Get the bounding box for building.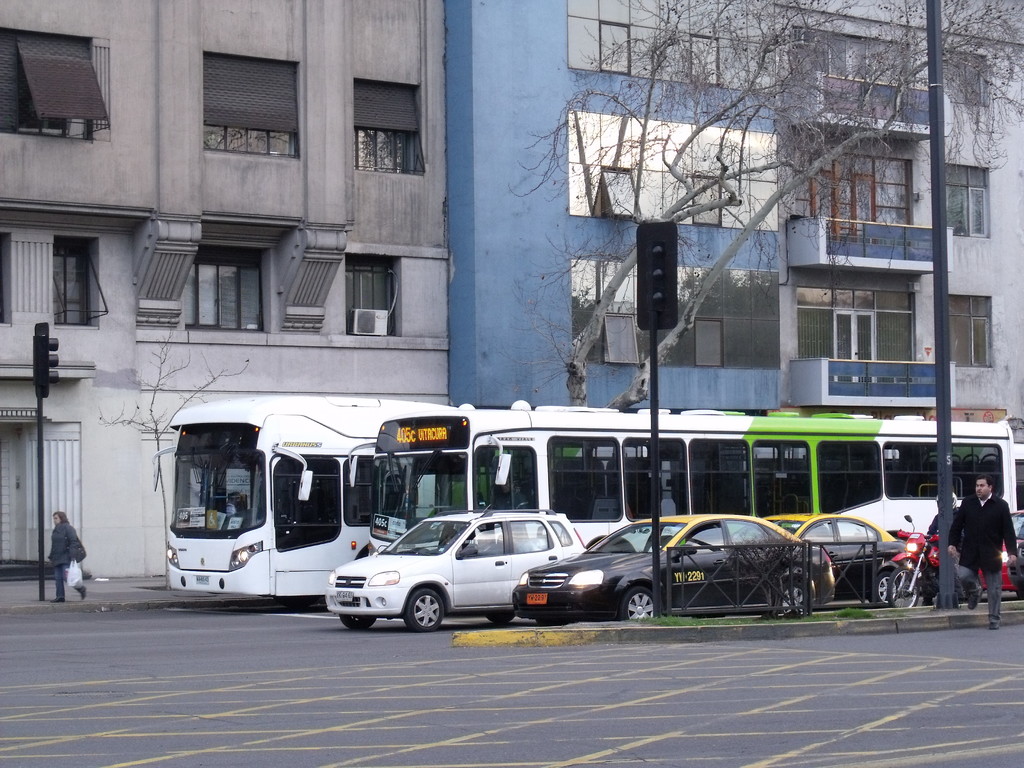
box(0, 0, 453, 579).
